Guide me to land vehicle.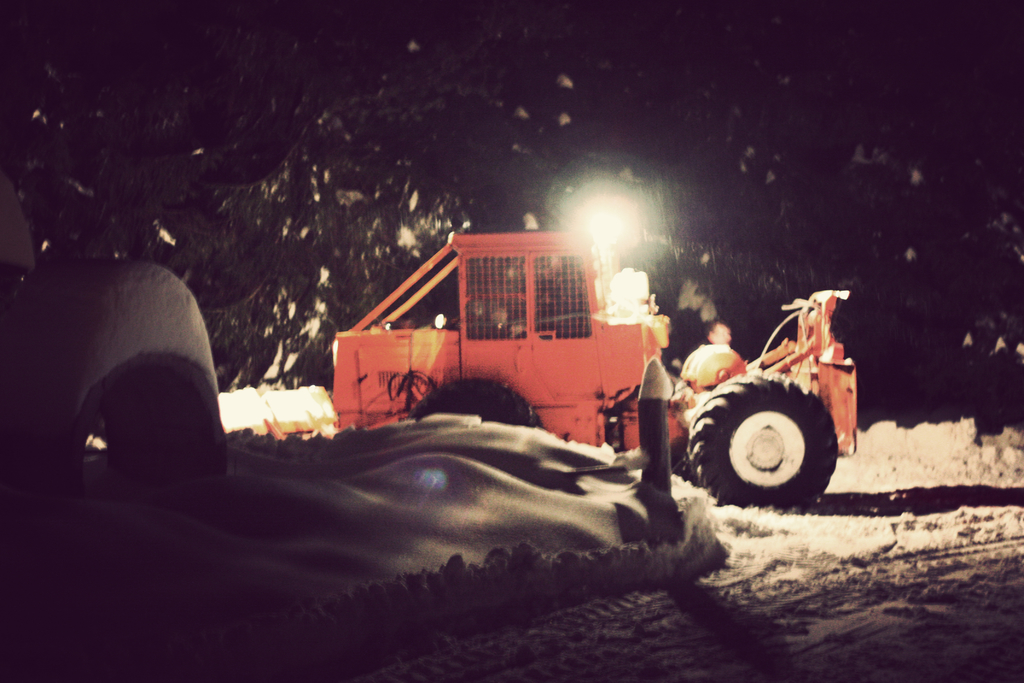
Guidance: 328, 225, 860, 511.
